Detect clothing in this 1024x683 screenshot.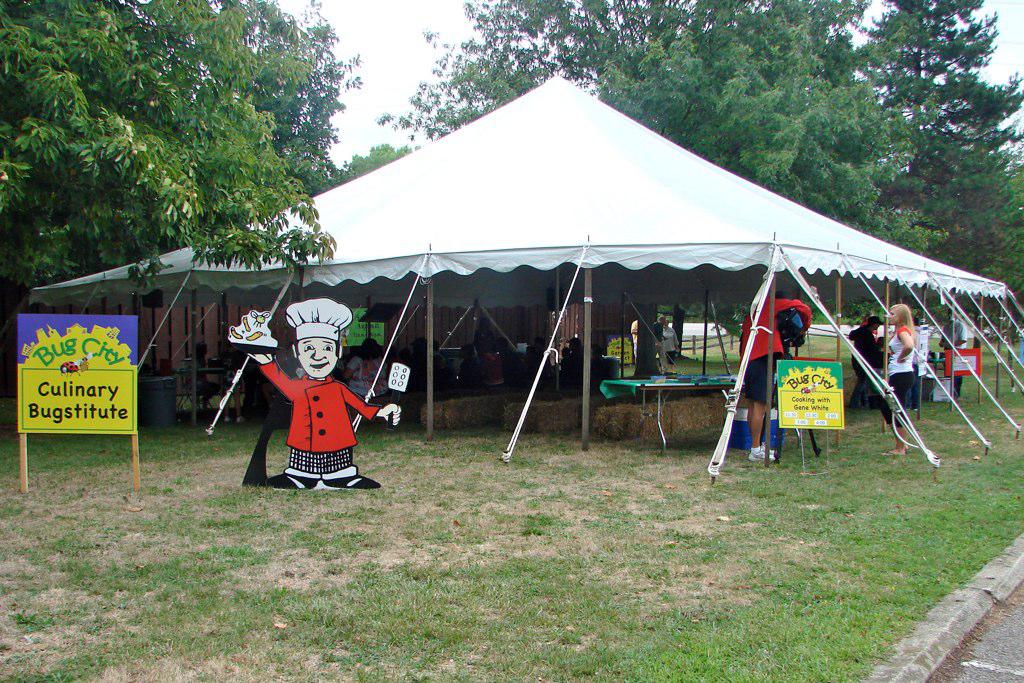
Detection: 850 327 878 429.
